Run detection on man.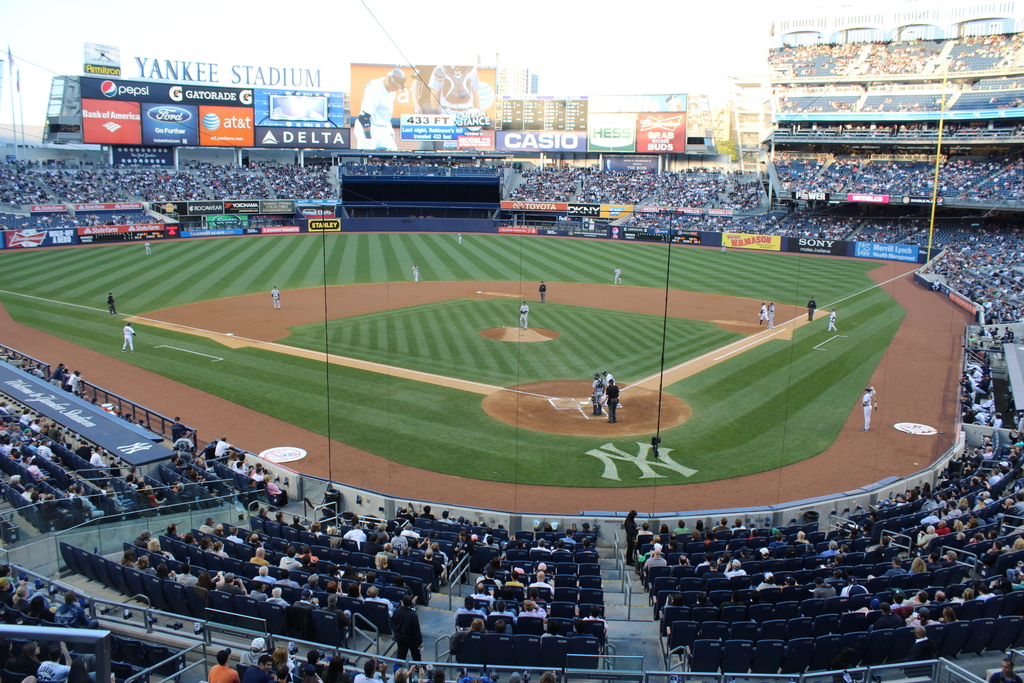
Result: [left=520, top=302, right=532, bottom=333].
